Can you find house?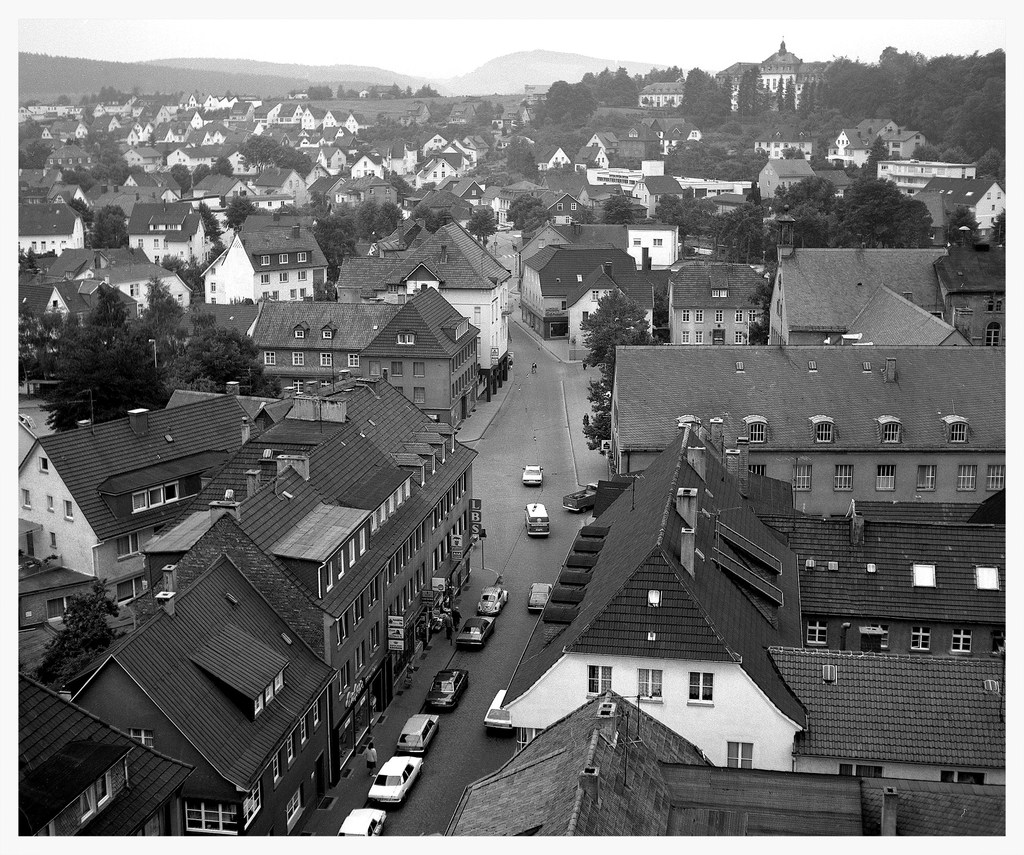
Yes, bounding box: 444/683/1016/838.
